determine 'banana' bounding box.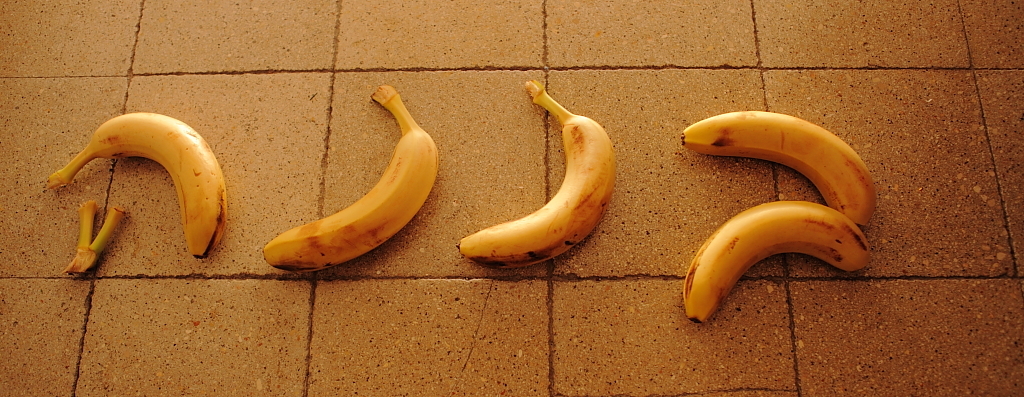
Determined: bbox=[686, 203, 868, 320].
